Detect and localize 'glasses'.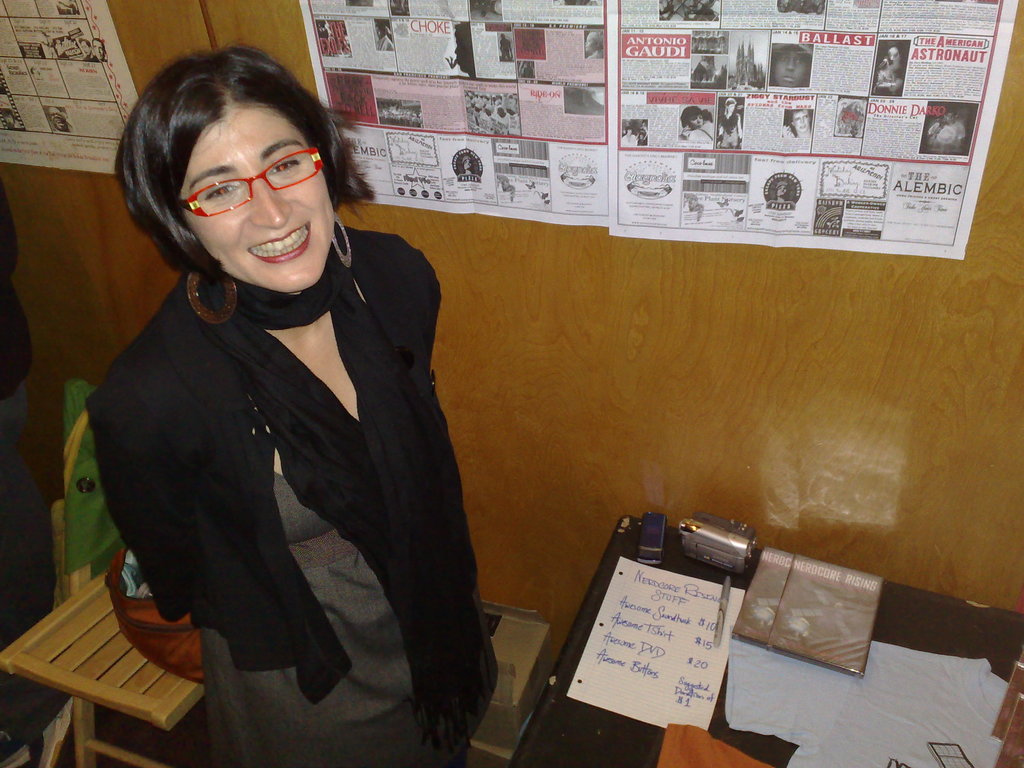
Localized at region(152, 144, 313, 205).
